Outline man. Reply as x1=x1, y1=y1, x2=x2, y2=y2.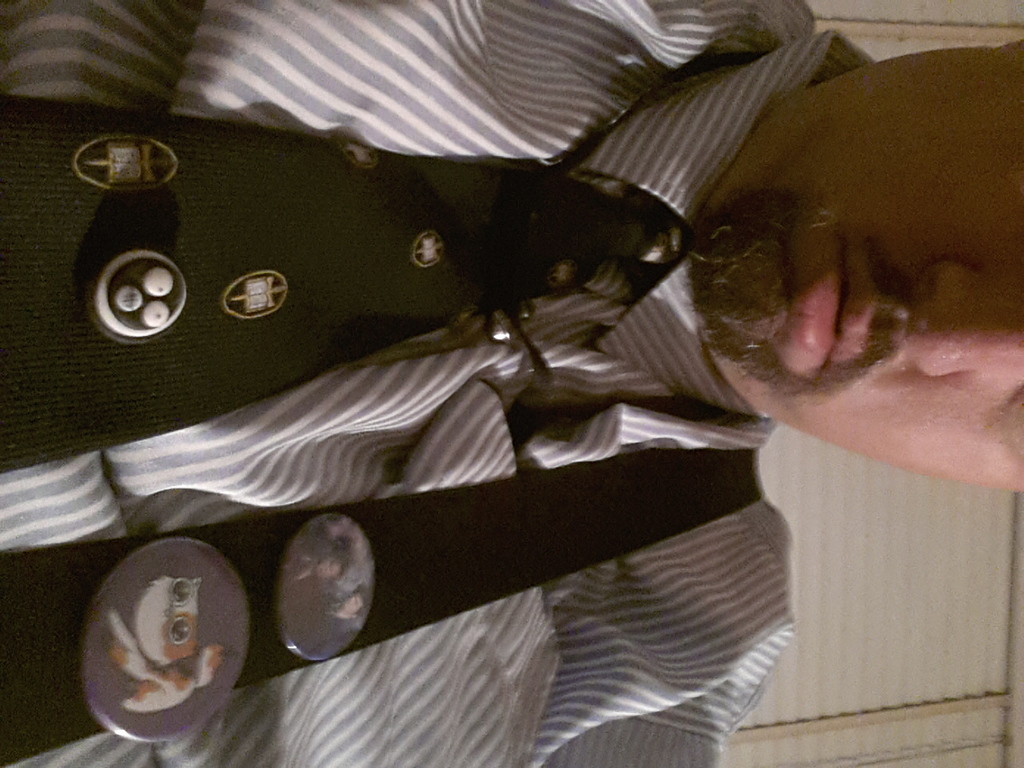
x1=68, y1=46, x2=1005, y2=759.
